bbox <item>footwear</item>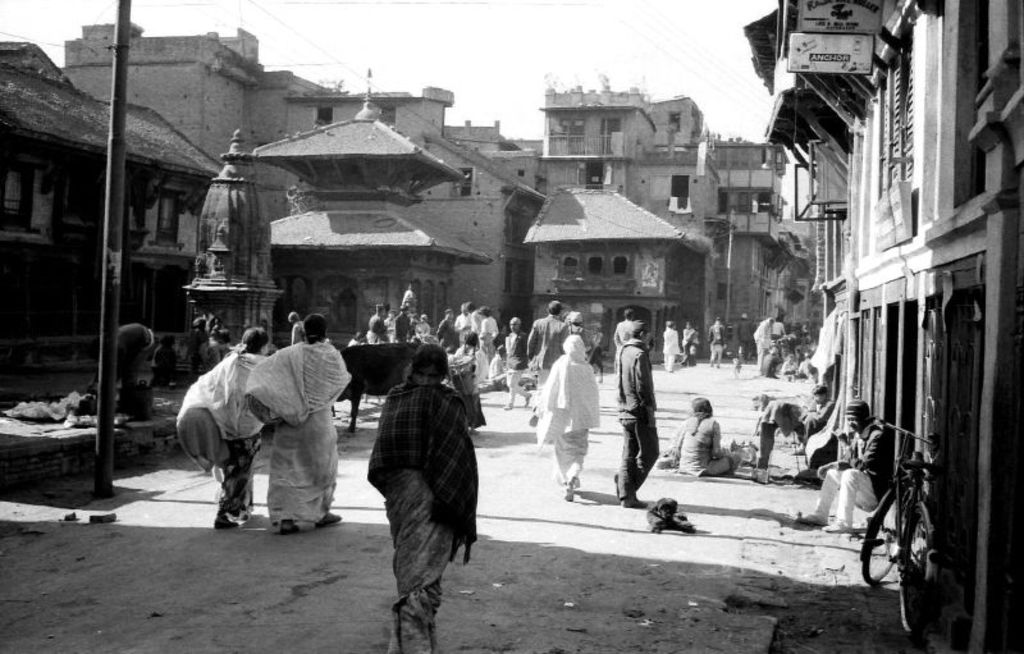
524:392:531:408
